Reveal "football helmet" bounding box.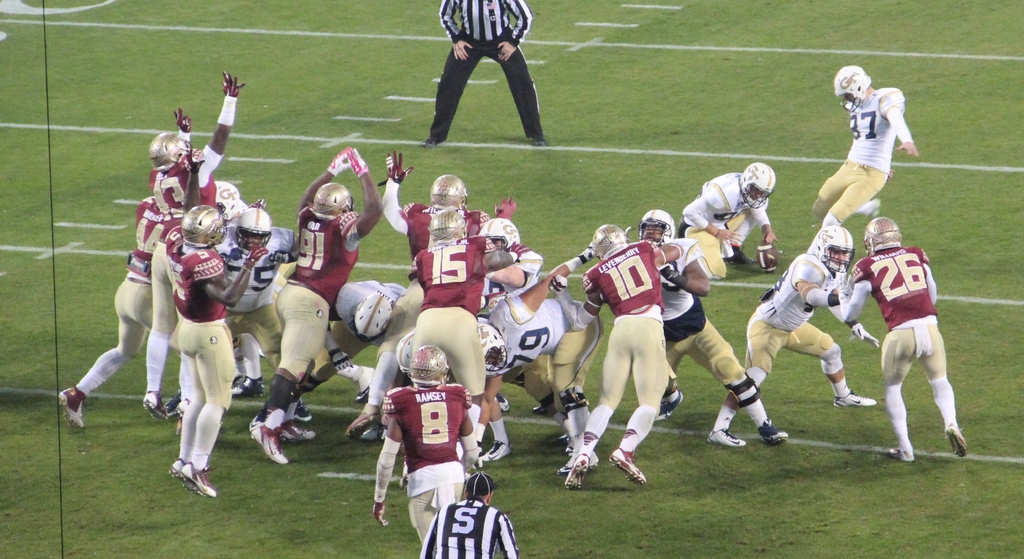
Revealed: BBox(735, 163, 771, 200).
